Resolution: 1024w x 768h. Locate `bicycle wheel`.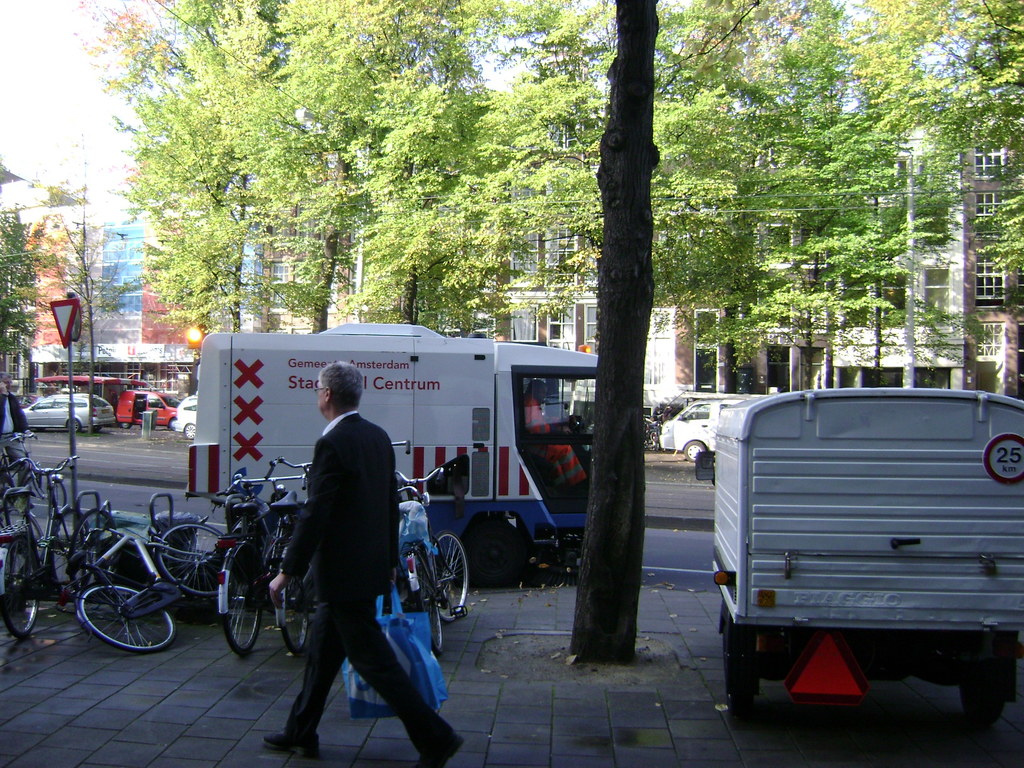
(left=75, top=511, right=120, bottom=574).
